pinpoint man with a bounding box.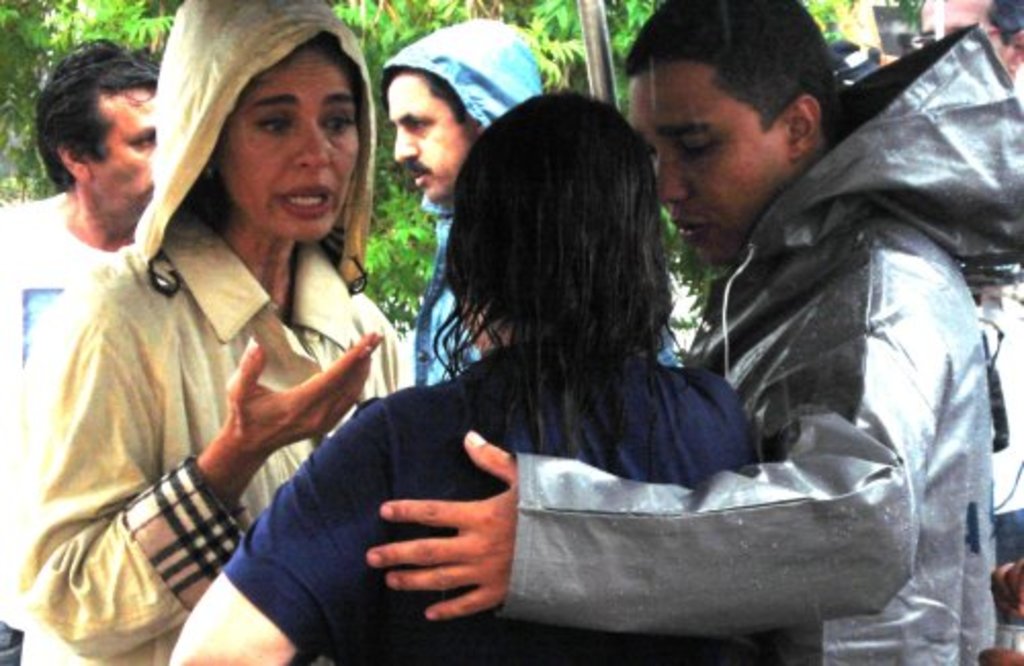
[371, 27, 616, 406].
